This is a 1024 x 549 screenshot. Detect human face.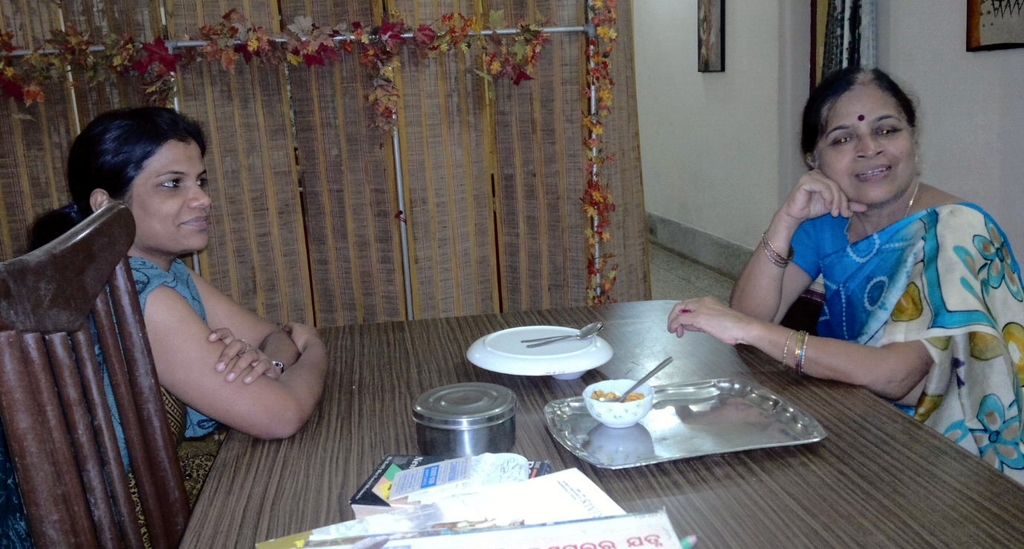
x1=126, y1=143, x2=211, y2=251.
